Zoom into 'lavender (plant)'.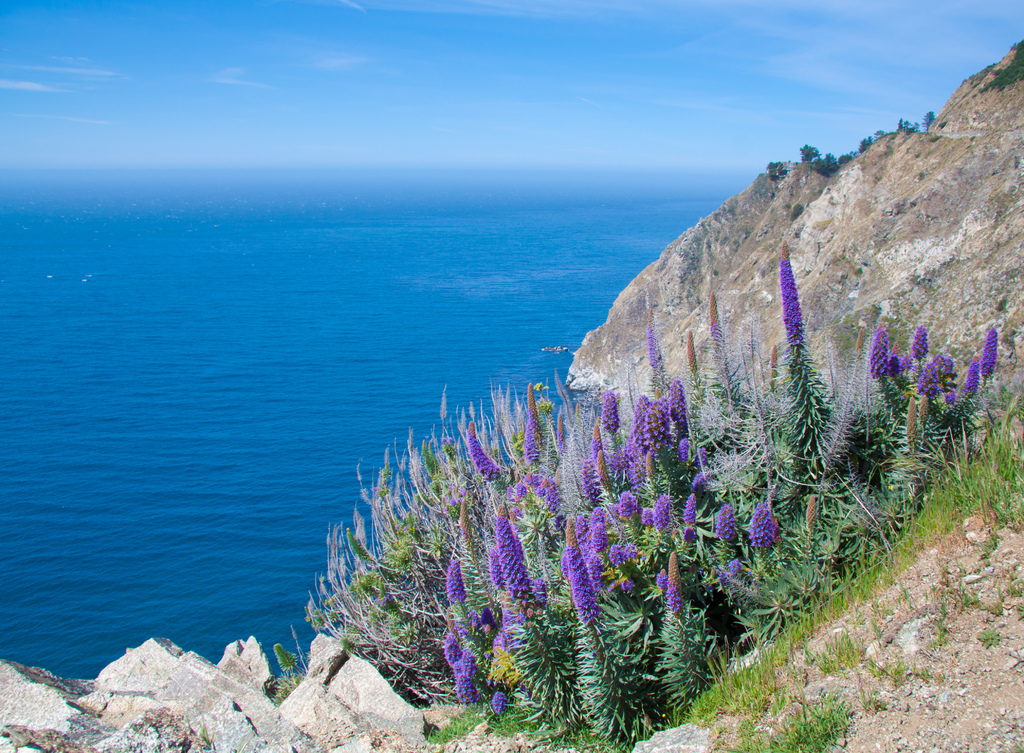
Zoom target: [x1=468, y1=423, x2=499, y2=489].
